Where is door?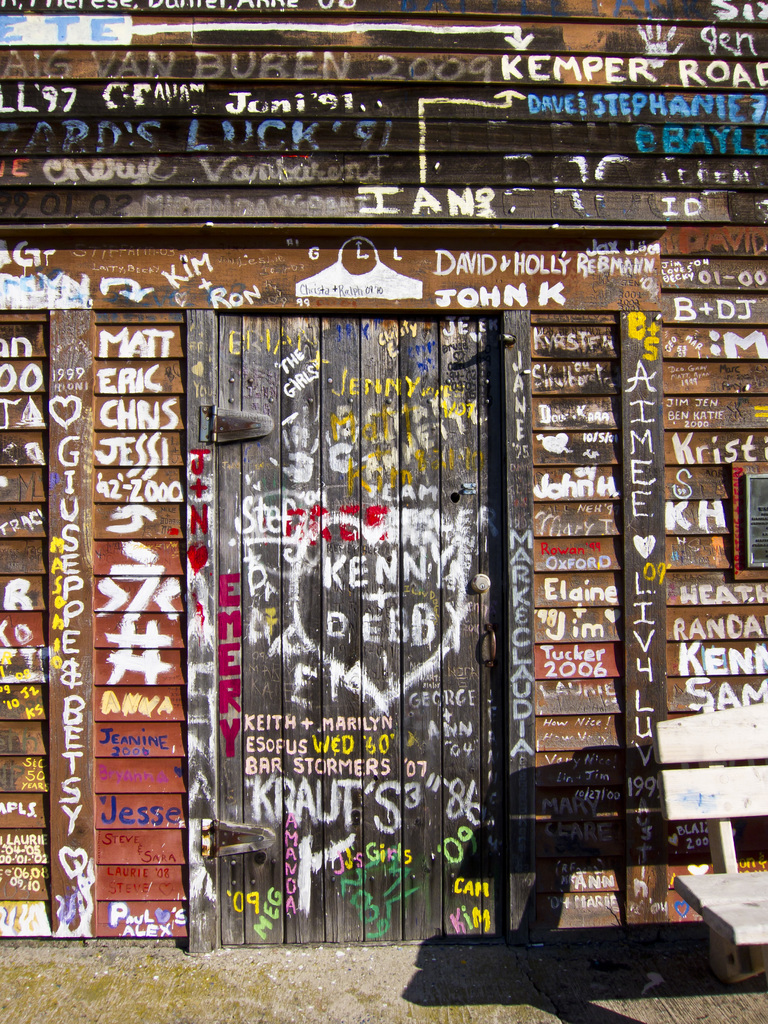
detection(173, 244, 515, 938).
